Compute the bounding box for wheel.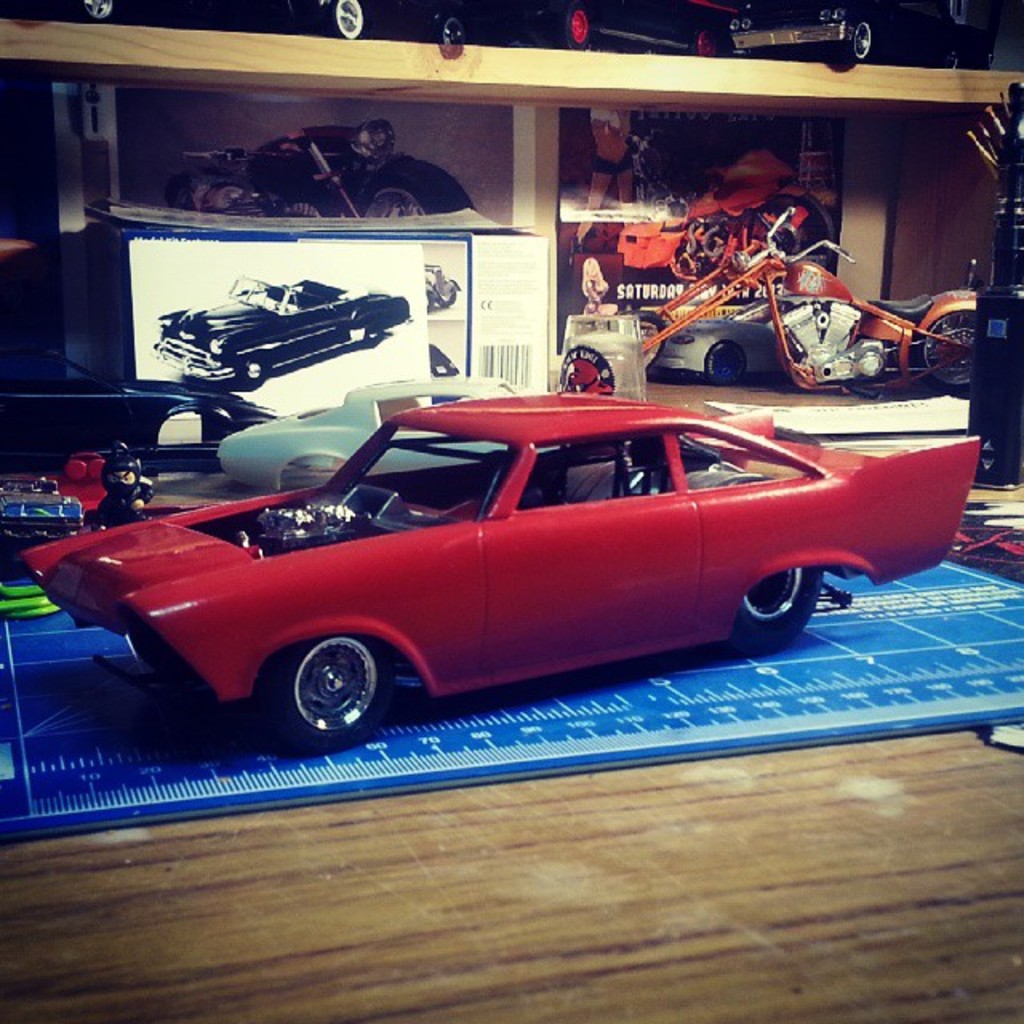
box=[738, 566, 821, 638].
